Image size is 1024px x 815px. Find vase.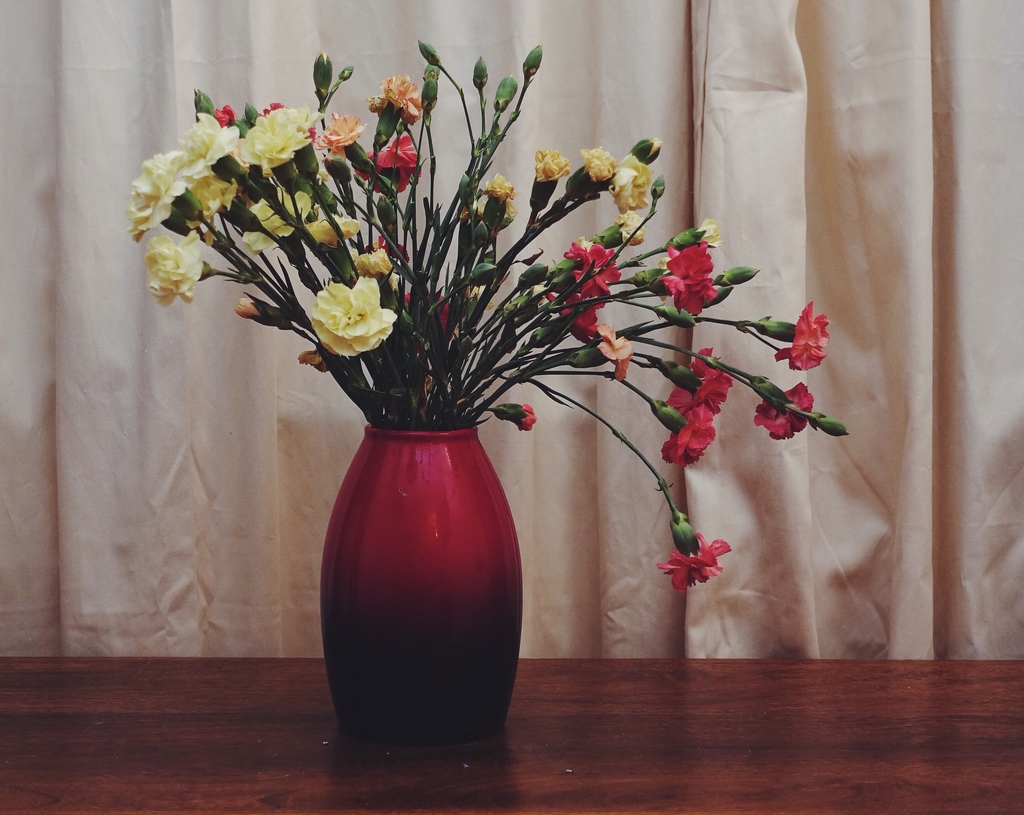
<region>320, 423, 524, 745</region>.
